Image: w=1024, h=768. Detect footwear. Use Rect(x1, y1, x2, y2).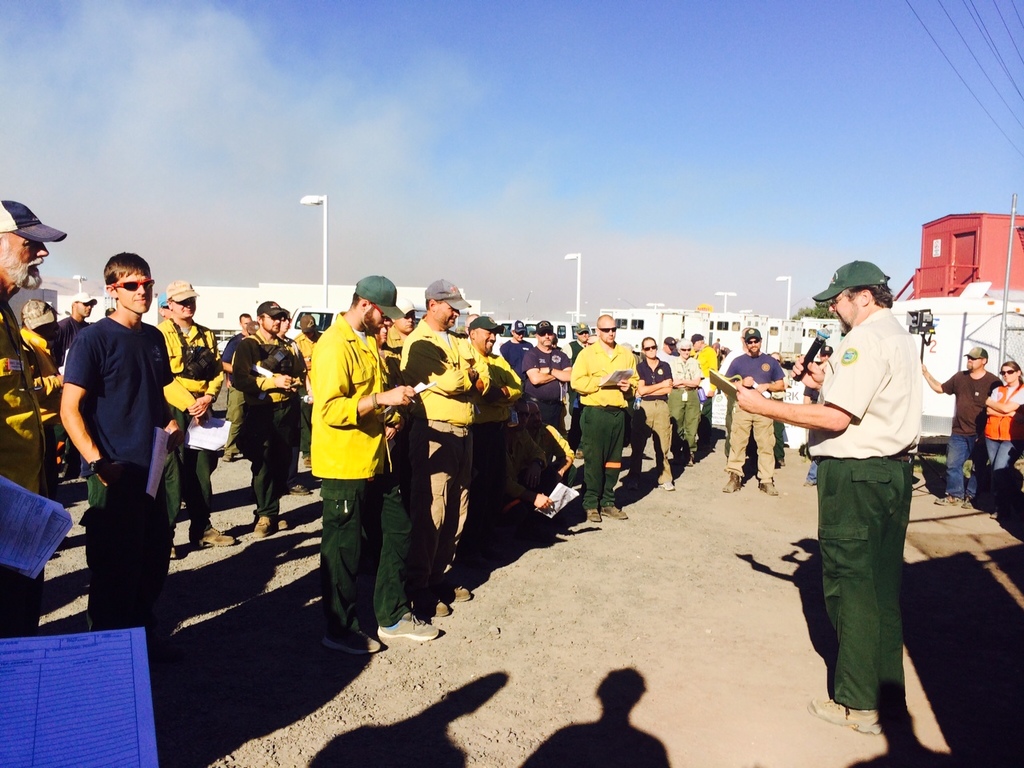
Rect(221, 449, 238, 462).
